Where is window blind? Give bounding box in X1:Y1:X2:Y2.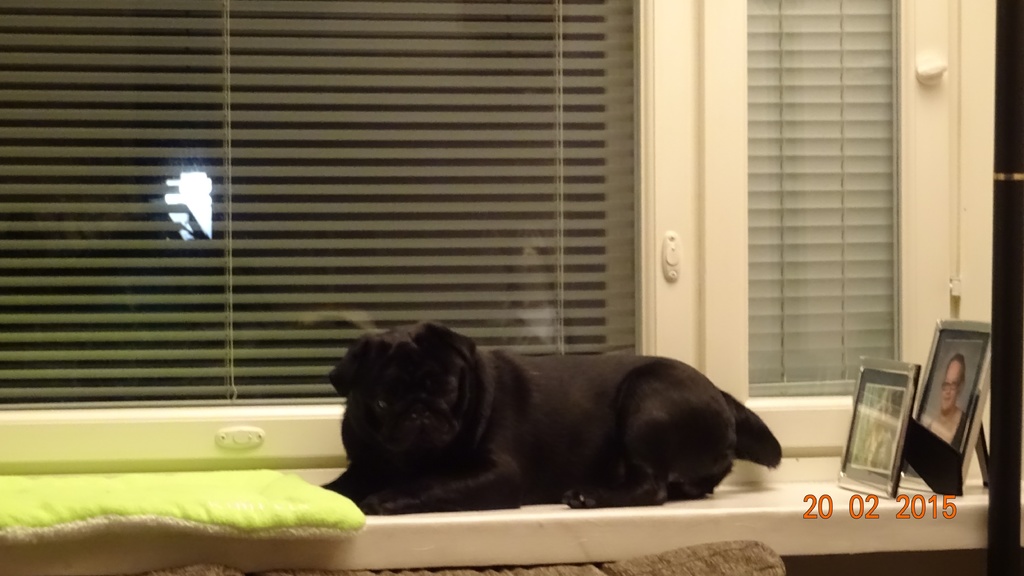
0:0:636:413.
